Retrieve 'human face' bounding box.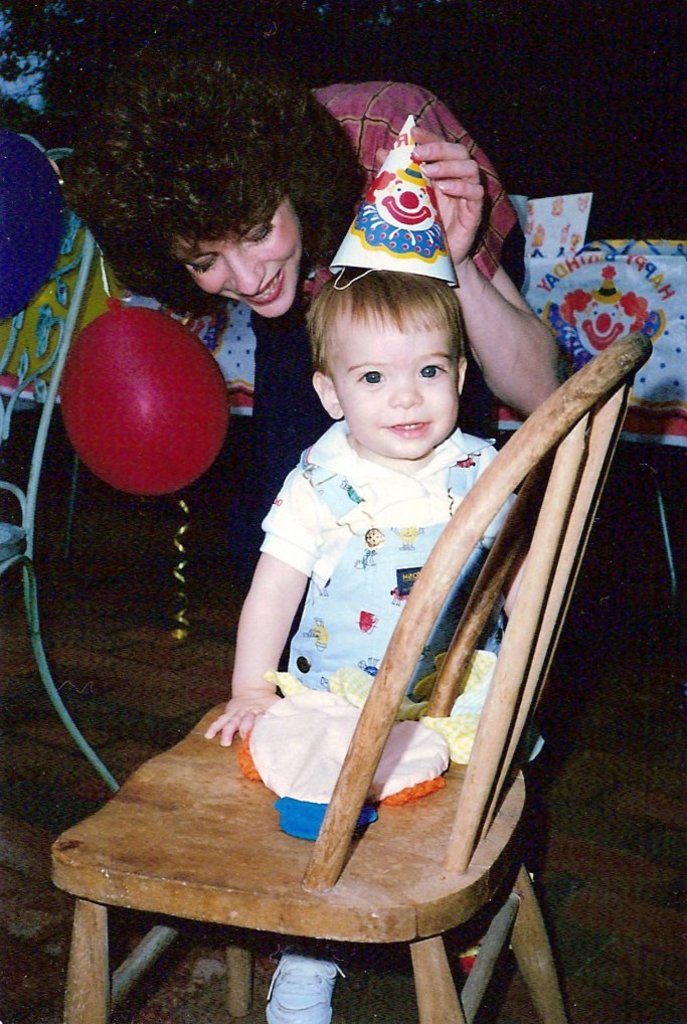
Bounding box: <box>169,220,302,322</box>.
